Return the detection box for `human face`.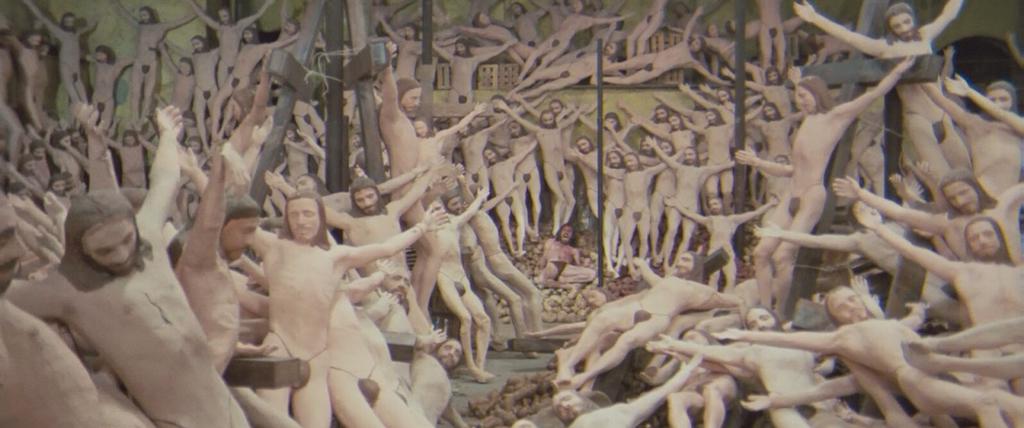
113:124:138:154.
